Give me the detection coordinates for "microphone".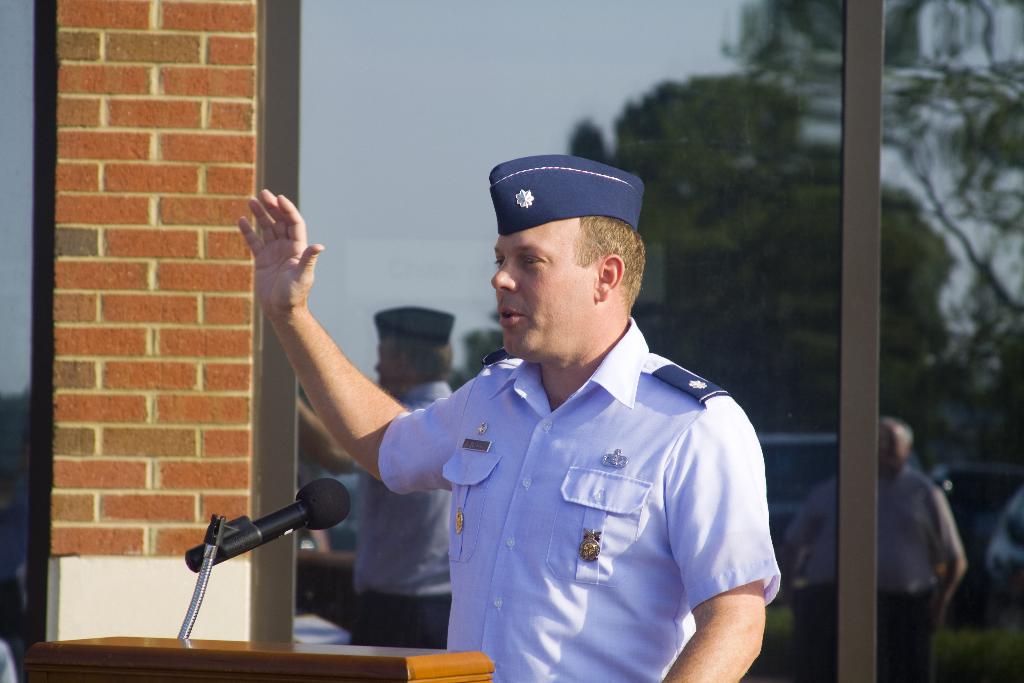
(174,483,355,572).
